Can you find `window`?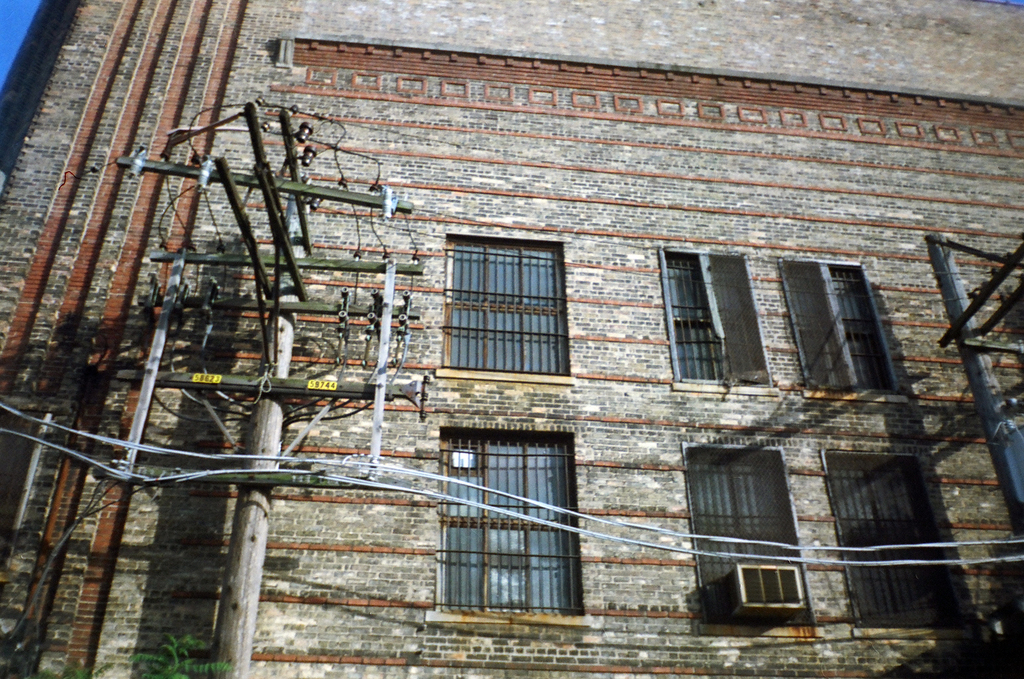
Yes, bounding box: select_region(792, 258, 897, 403).
